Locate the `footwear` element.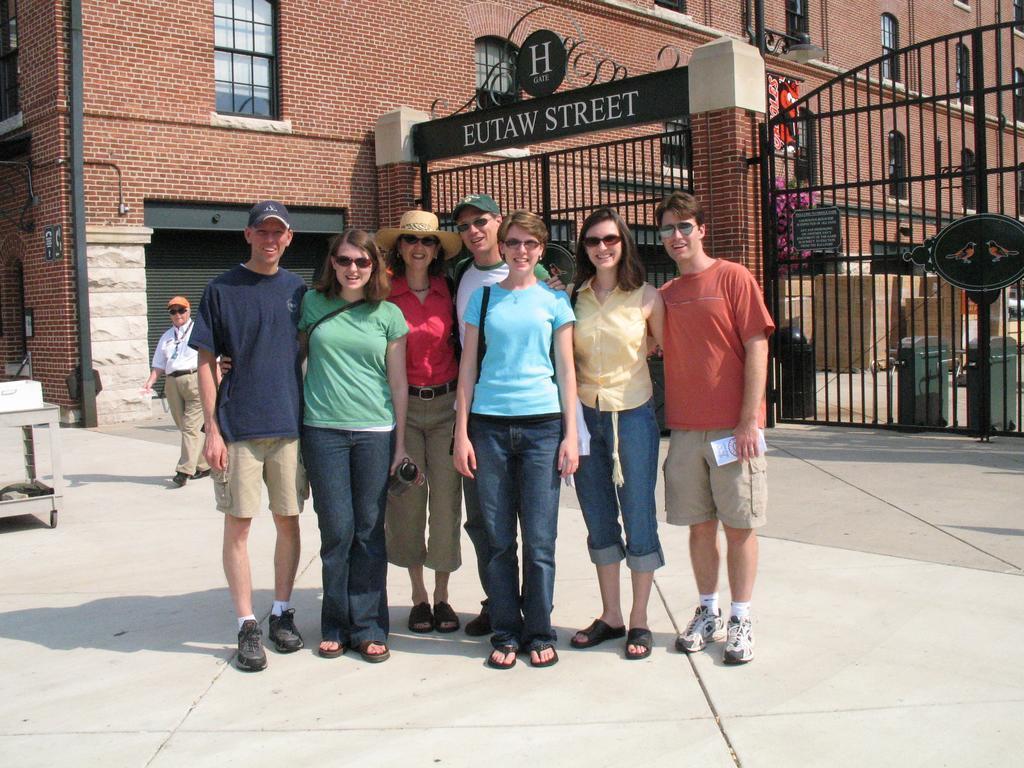
Element bbox: detection(625, 625, 649, 660).
